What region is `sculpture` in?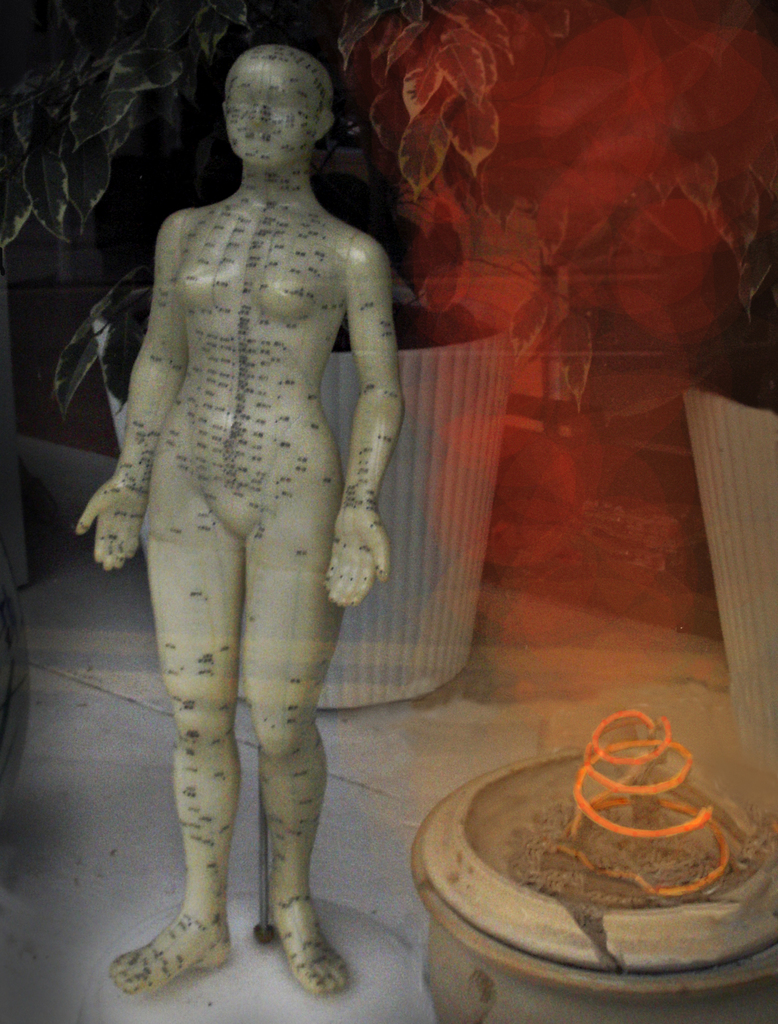
[60,2,440,892].
